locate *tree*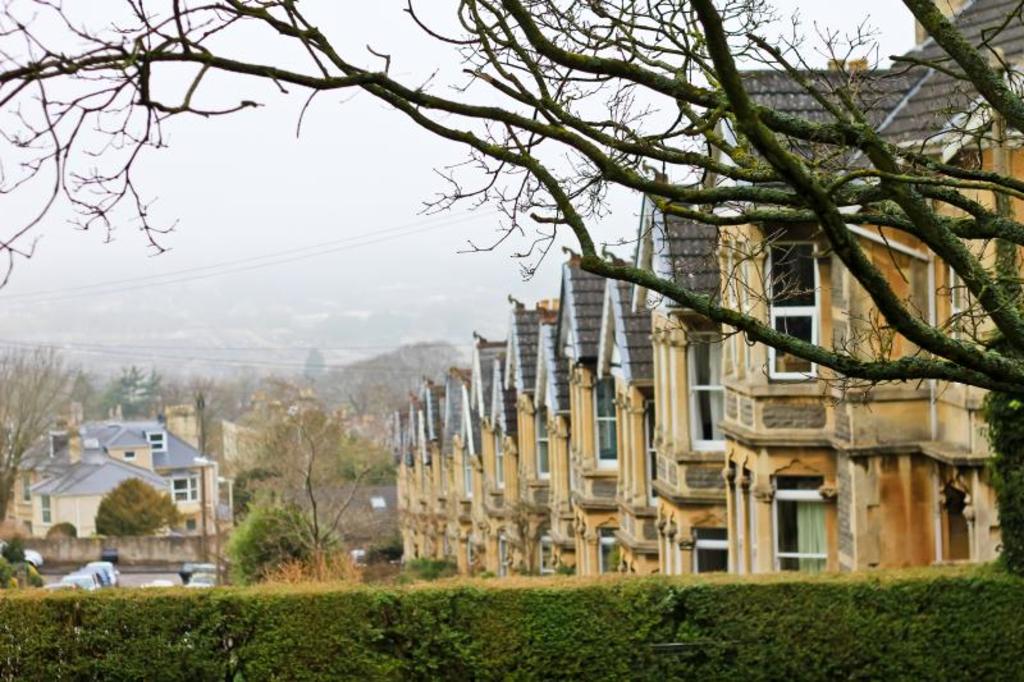
BBox(0, 345, 58, 546)
